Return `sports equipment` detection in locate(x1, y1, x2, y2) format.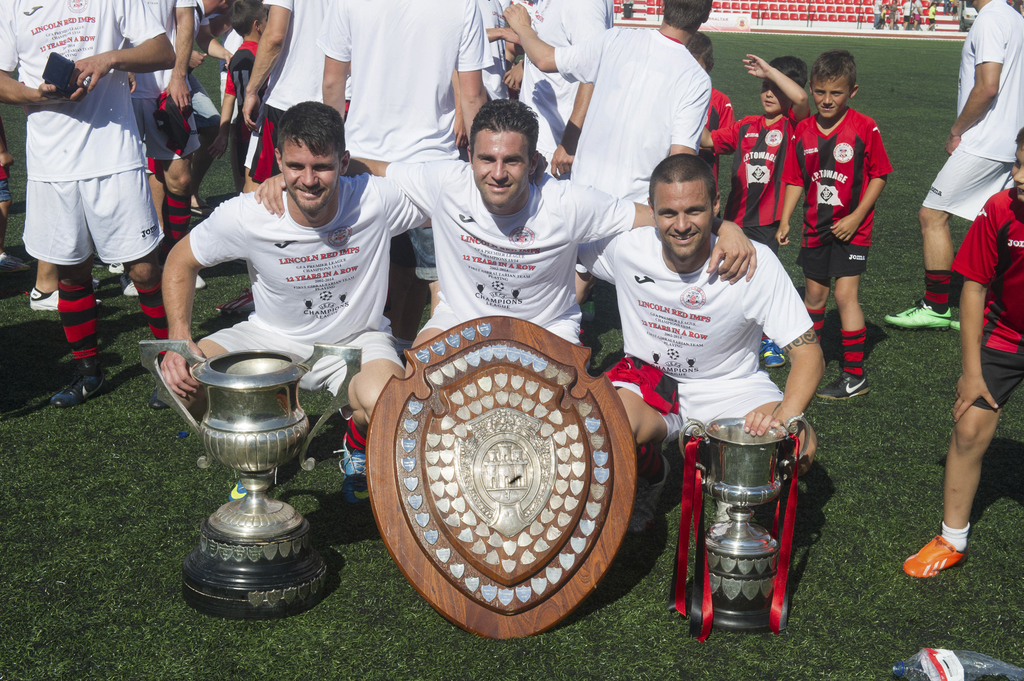
locate(815, 372, 870, 399).
